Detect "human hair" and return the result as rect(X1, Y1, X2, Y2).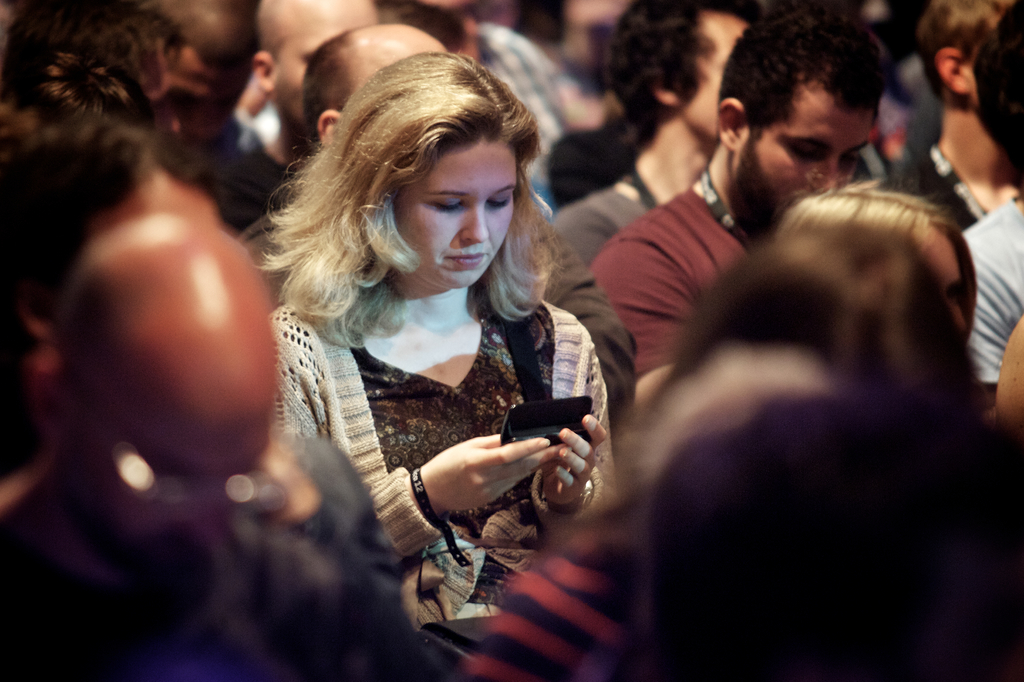
rect(0, 131, 245, 312).
